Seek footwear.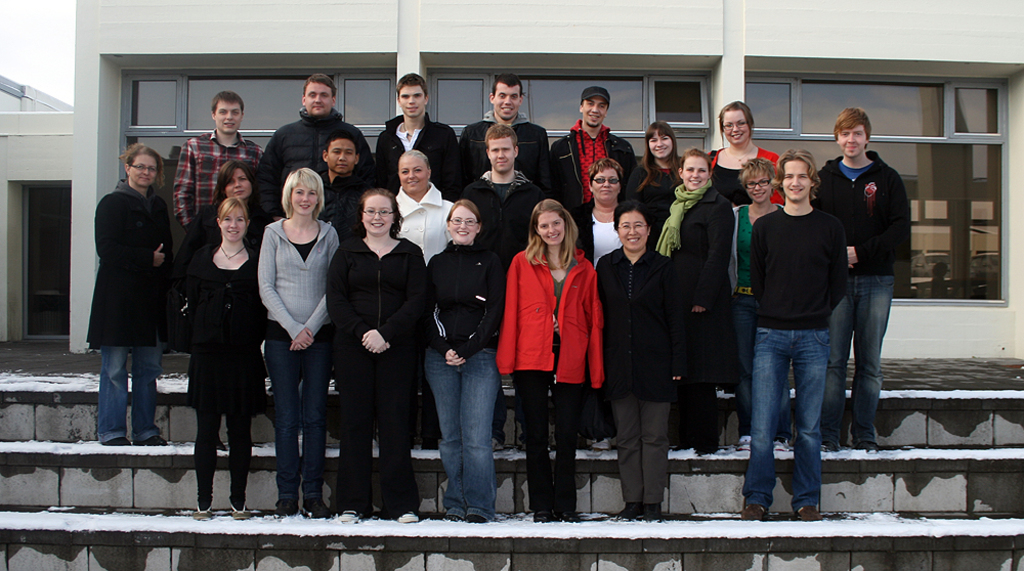
493/436/510/449.
